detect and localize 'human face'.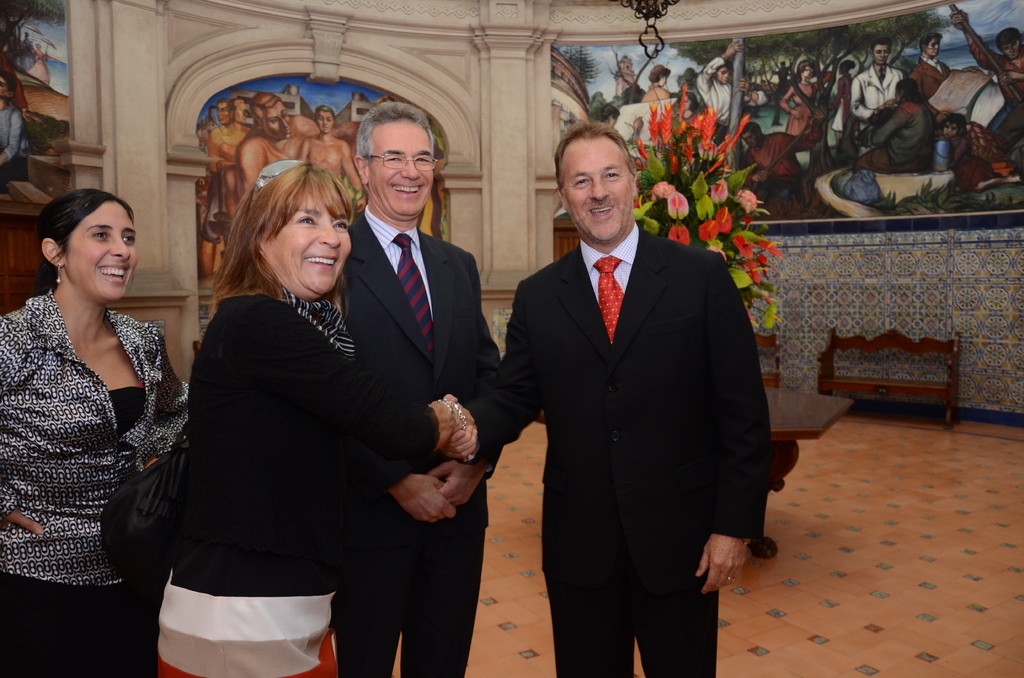
Localized at detection(65, 206, 136, 300).
